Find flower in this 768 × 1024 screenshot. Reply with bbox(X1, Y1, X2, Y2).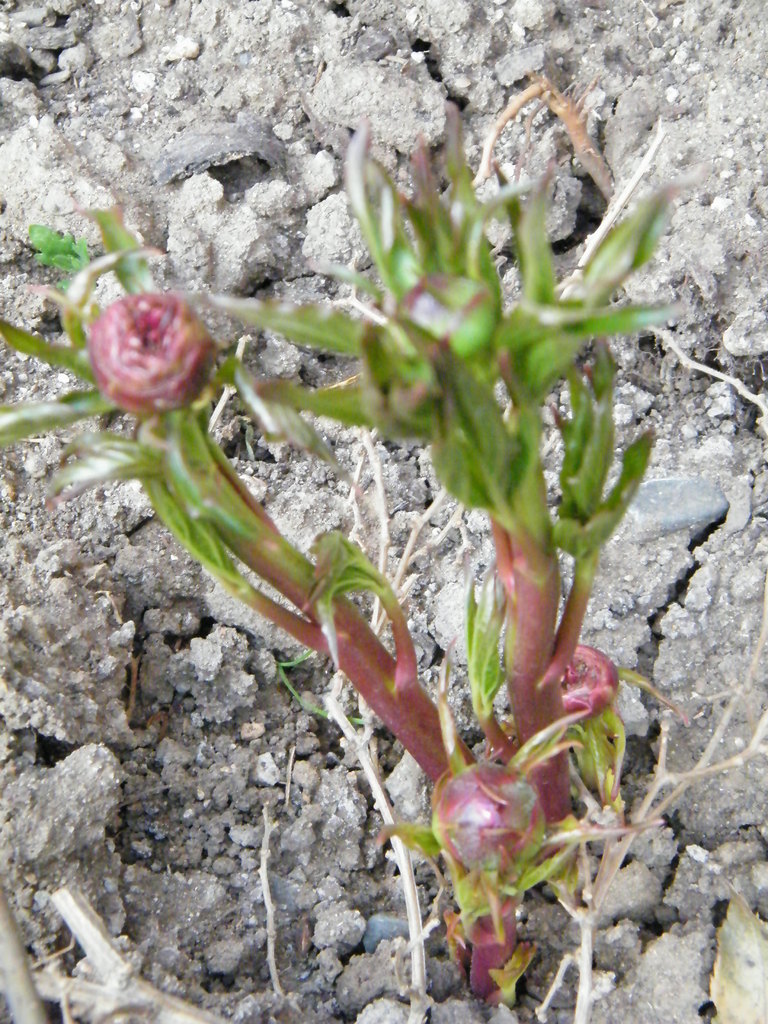
bbox(63, 256, 223, 424).
